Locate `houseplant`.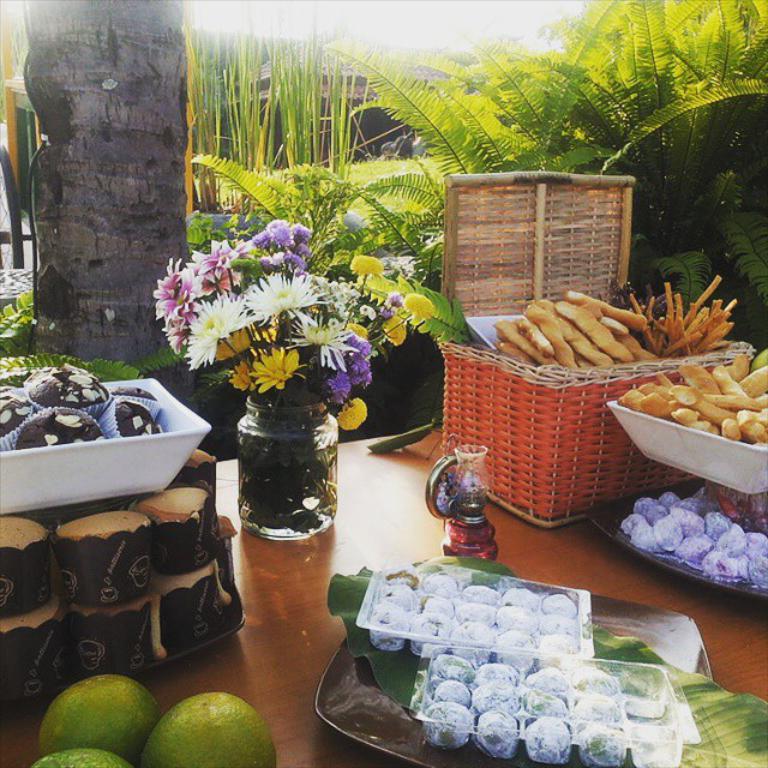
Bounding box: x1=151, y1=175, x2=466, y2=514.
